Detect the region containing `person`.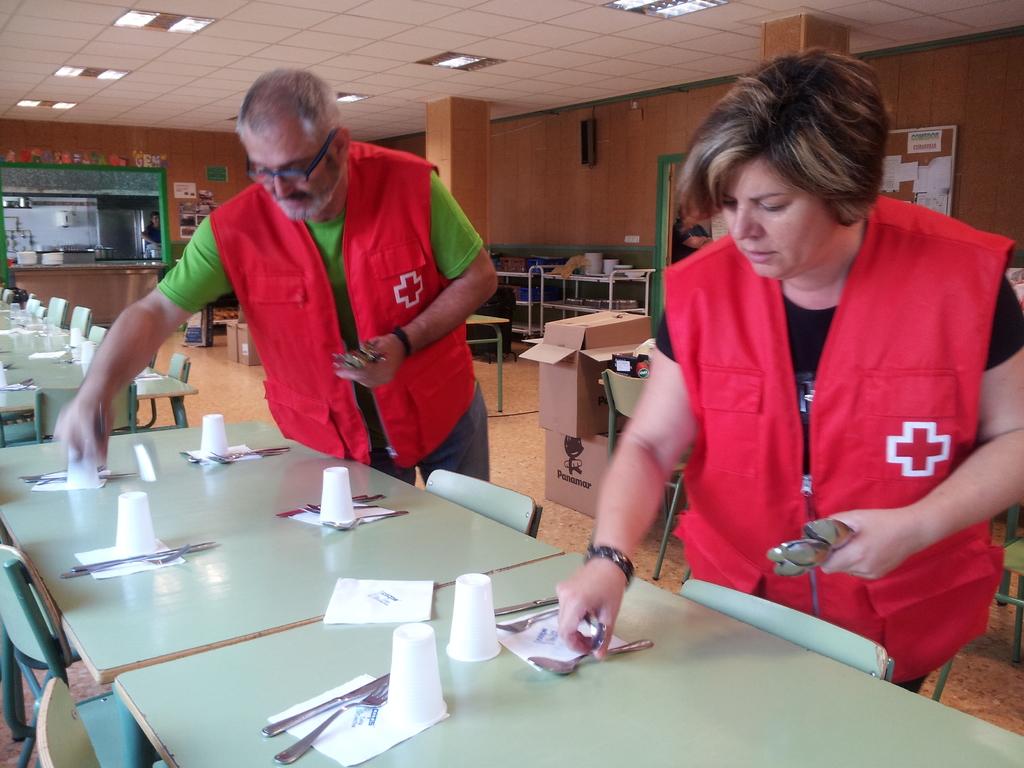
pyautogui.locateOnScreen(143, 213, 161, 249).
